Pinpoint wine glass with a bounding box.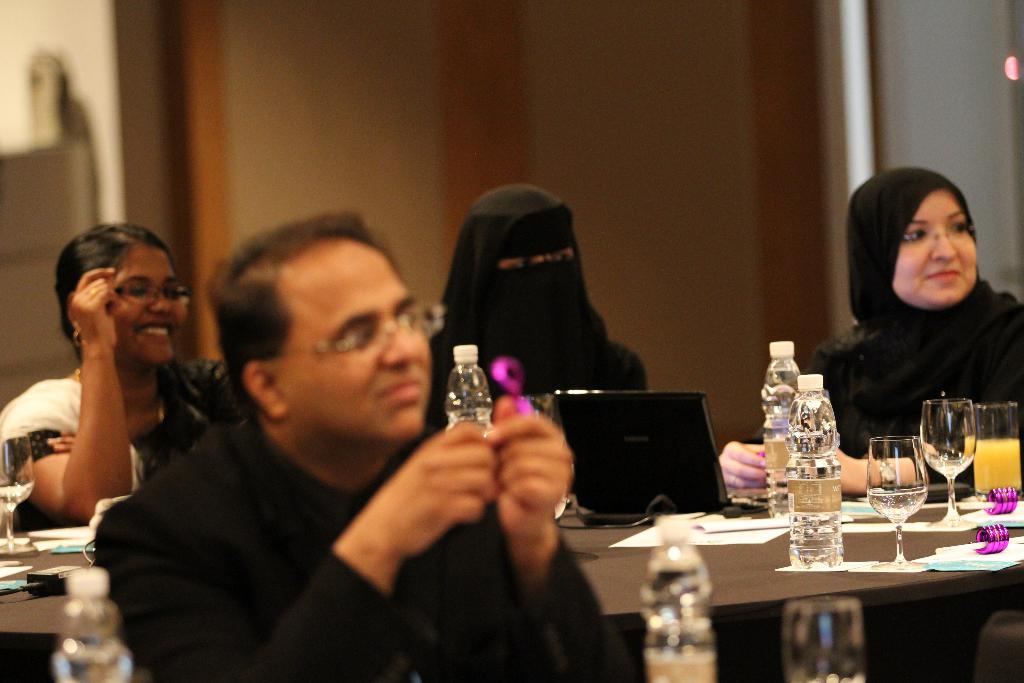
detection(915, 398, 978, 529).
